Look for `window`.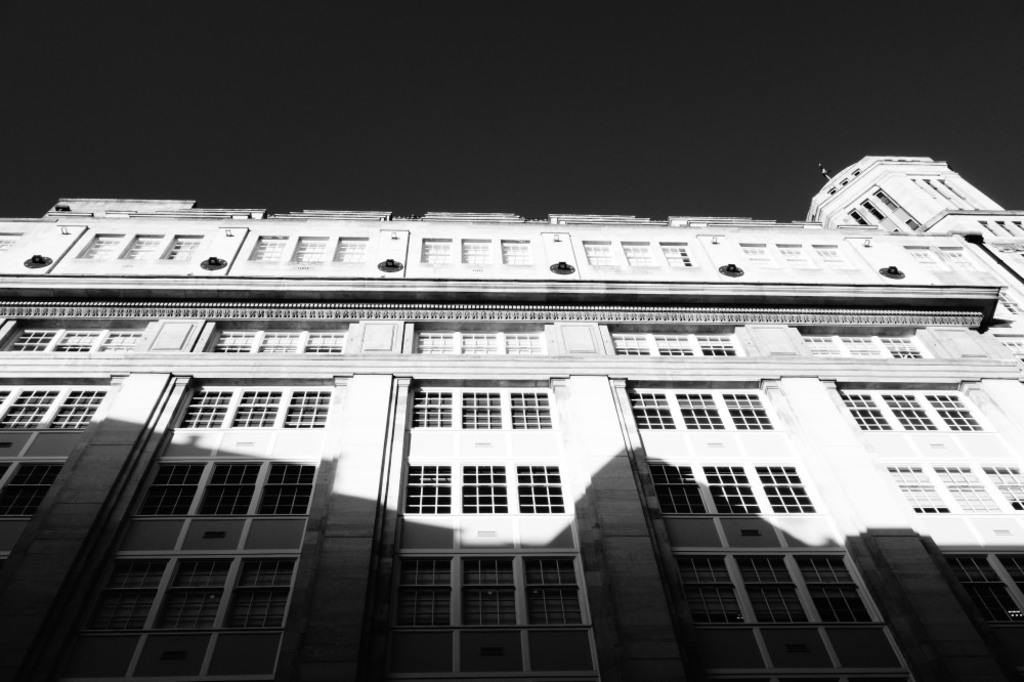
Found: rect(669, 546, 880, 634).
